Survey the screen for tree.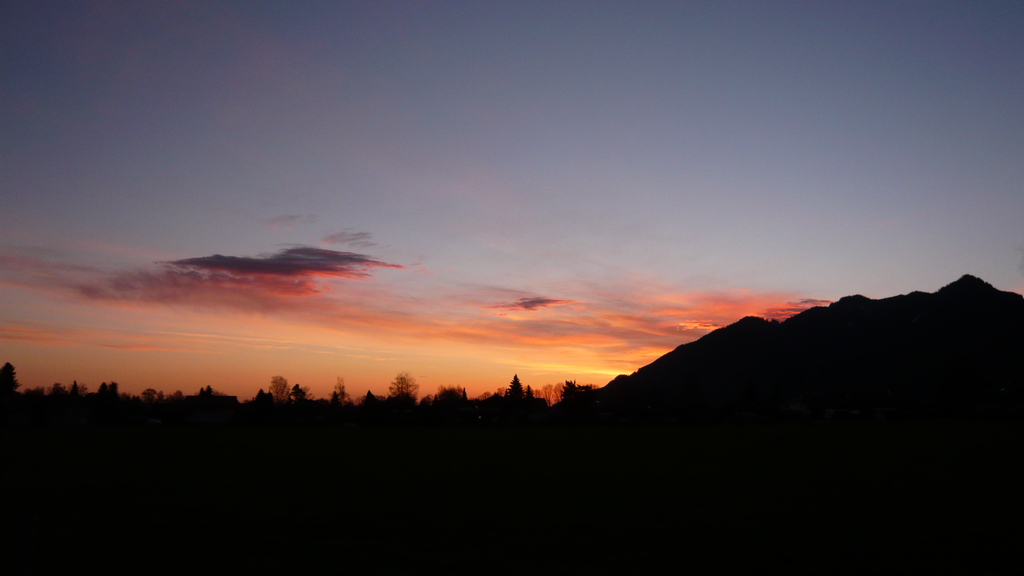
Survey found: [383, 363, 419, 406].
